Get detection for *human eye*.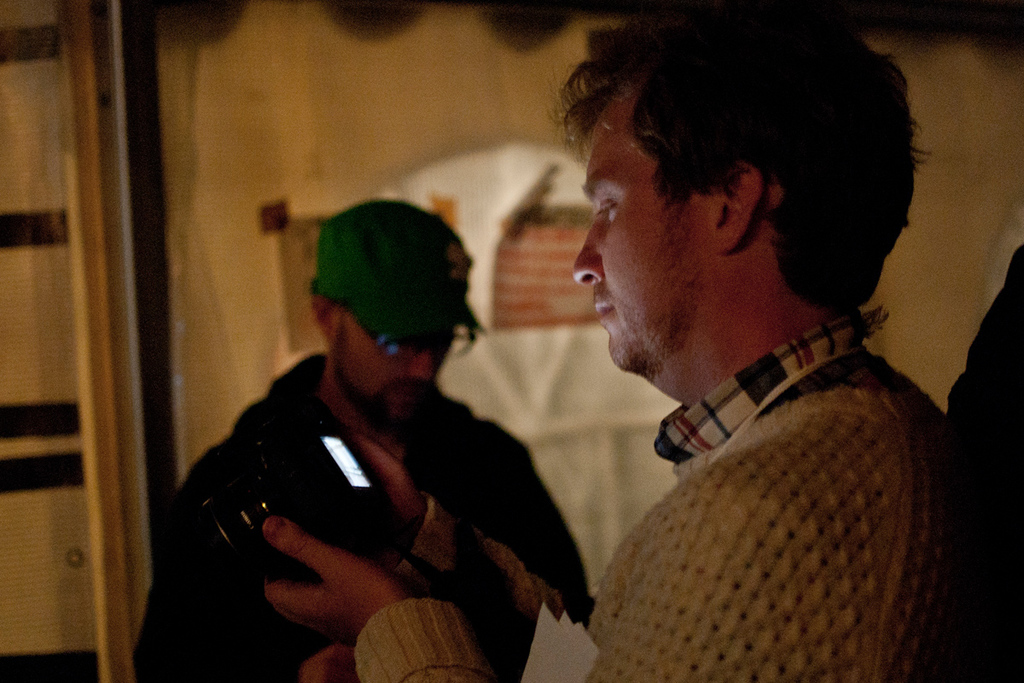
Detection: [593, 196, 620, 220].
